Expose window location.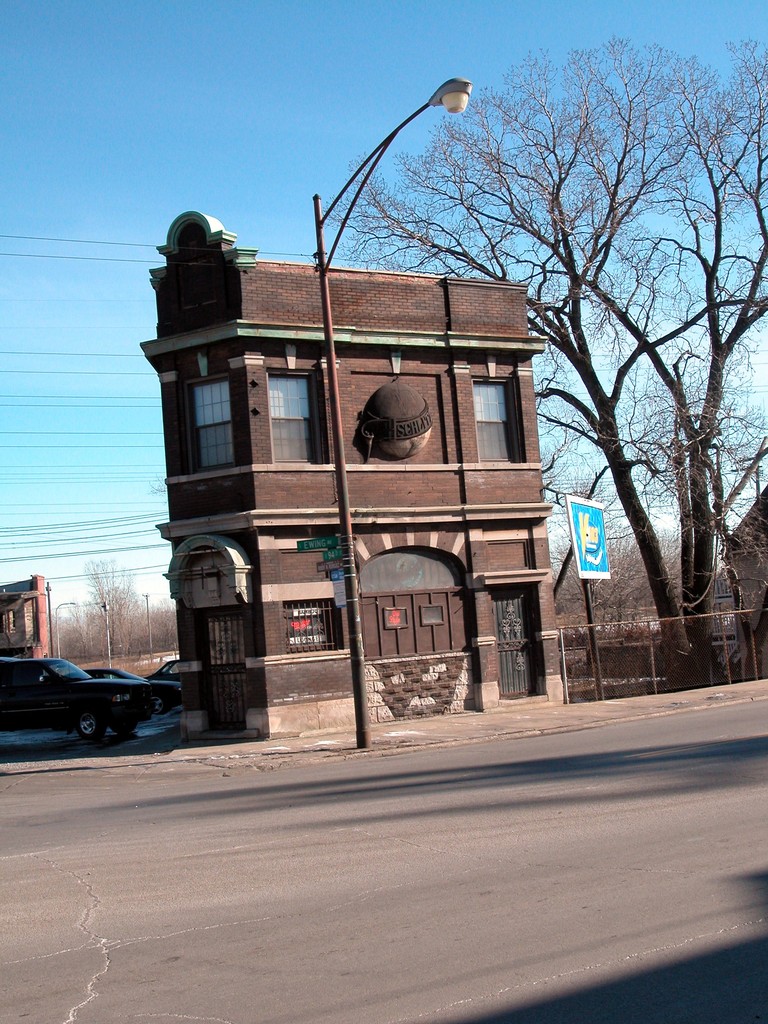
Exposed at 285, 600, 340, 650.
